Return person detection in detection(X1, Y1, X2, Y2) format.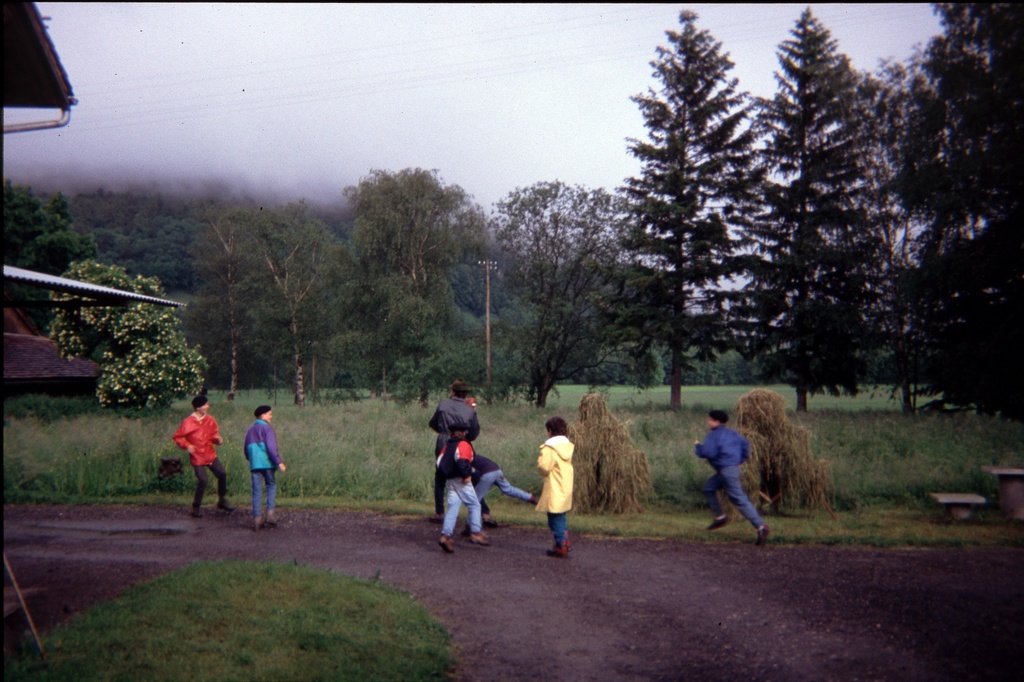
detection(170, 396, 235, 515).
